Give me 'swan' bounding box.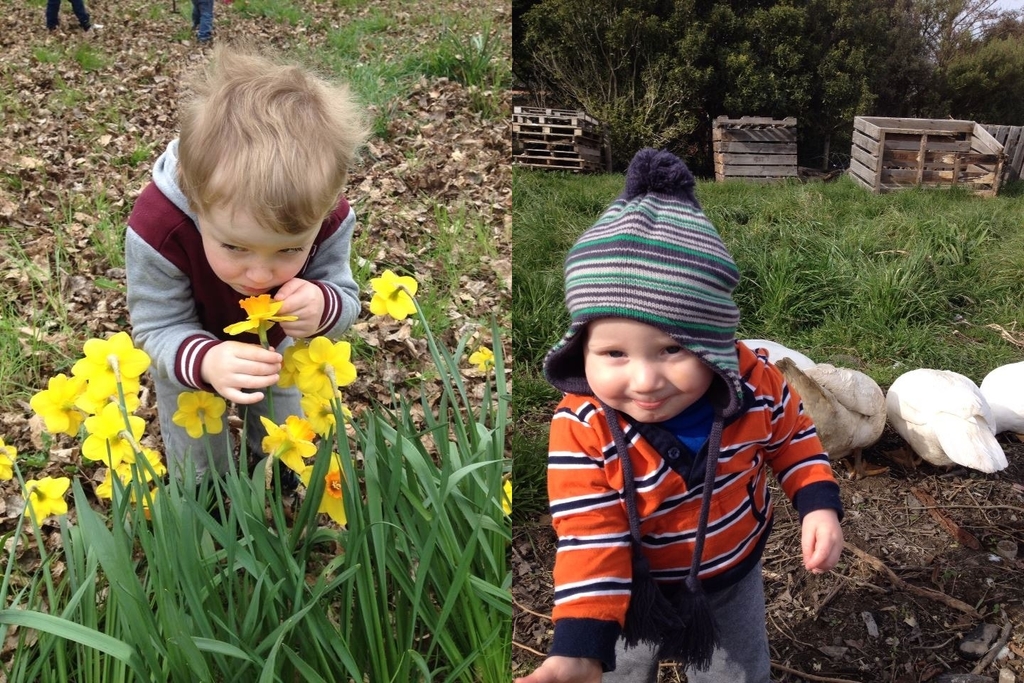
882 362 1008 474.
